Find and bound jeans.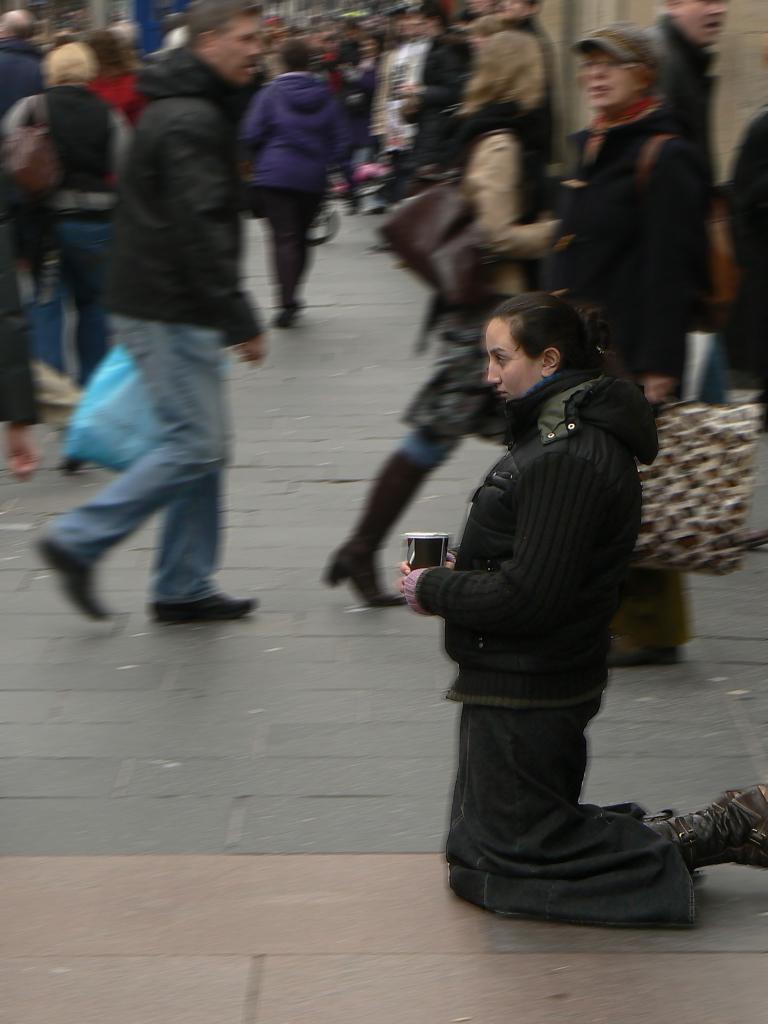
Bound: [x1=37, y1=330, x2=257, y2=621].
